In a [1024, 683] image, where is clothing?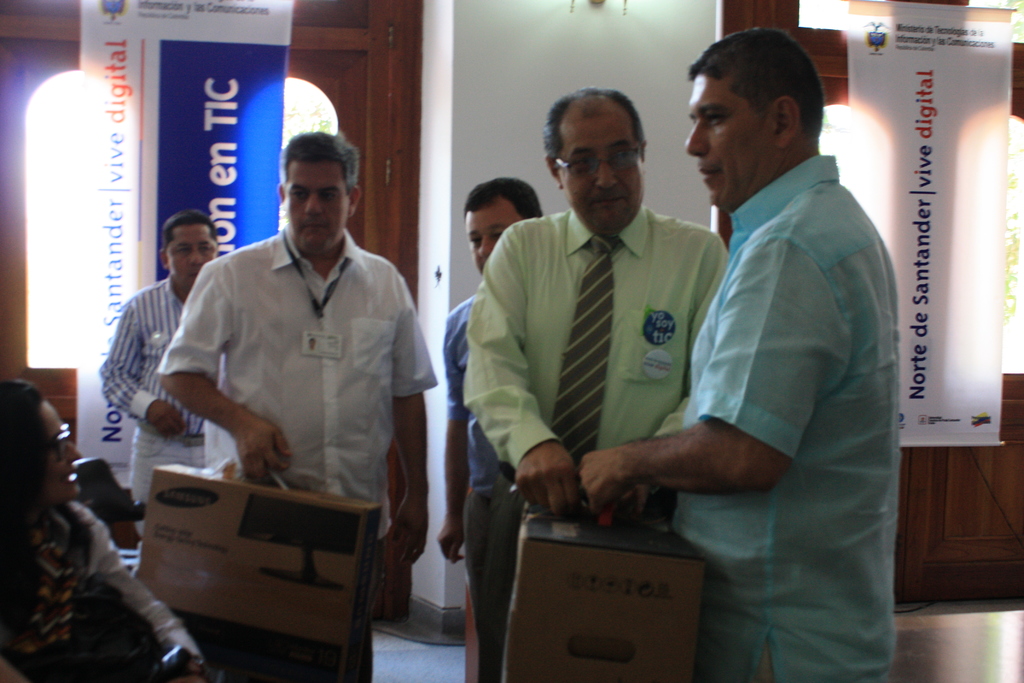
(left=154, top=221, right=436, bottom=682).
